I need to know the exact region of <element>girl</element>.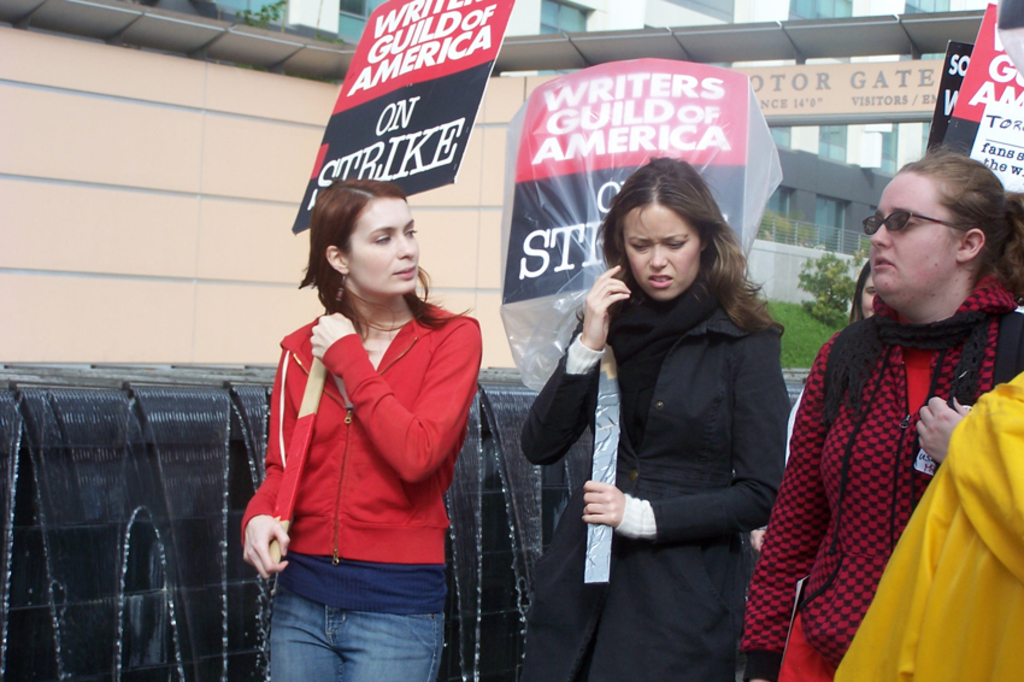
Region: box(241, 186, 479, 681).
